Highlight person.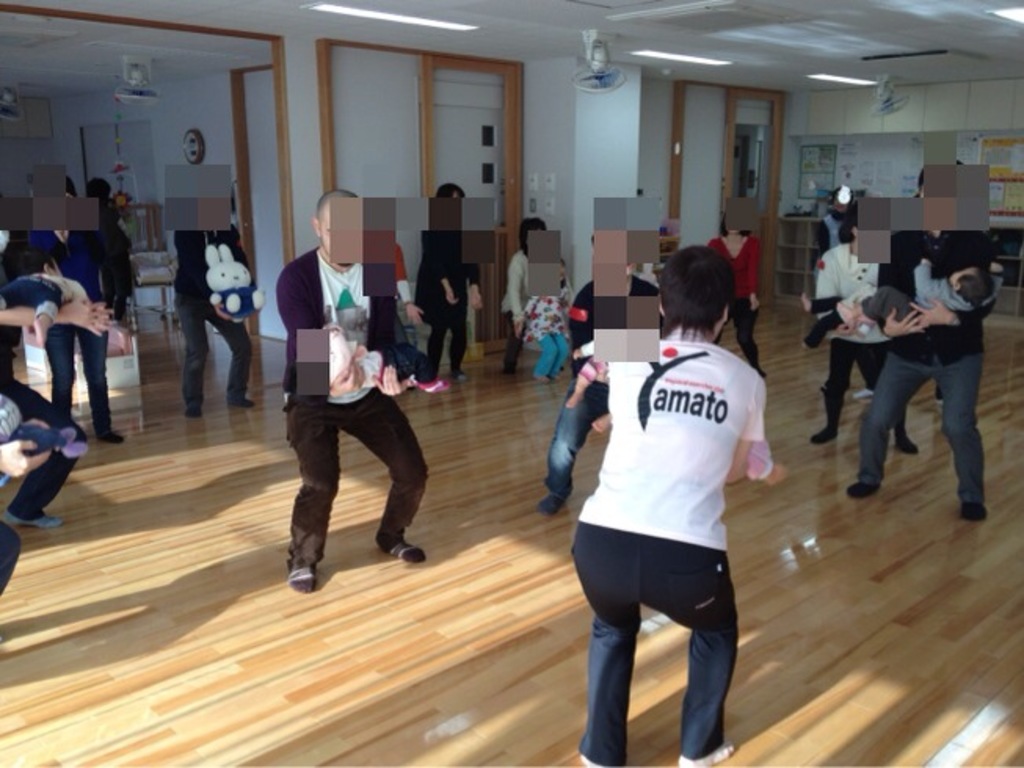
Highlighted region: 503, 207, 583, 371.
